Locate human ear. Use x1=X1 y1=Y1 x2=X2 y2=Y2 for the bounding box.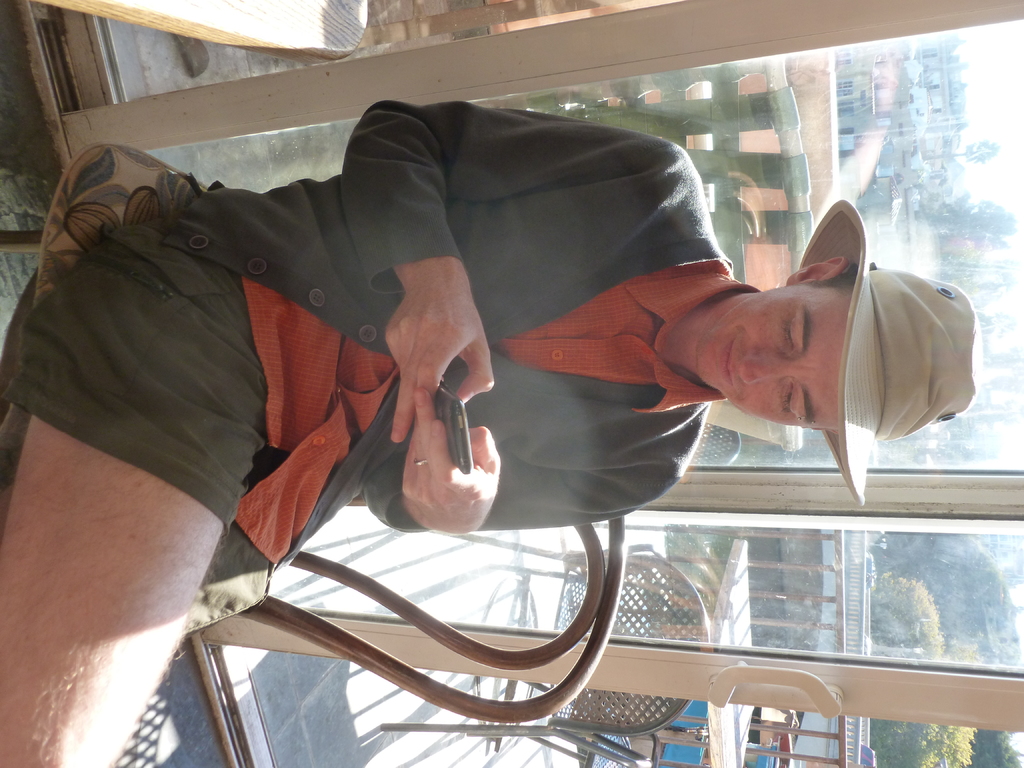
x1=787 y1=257 x2=844 y2=285.
